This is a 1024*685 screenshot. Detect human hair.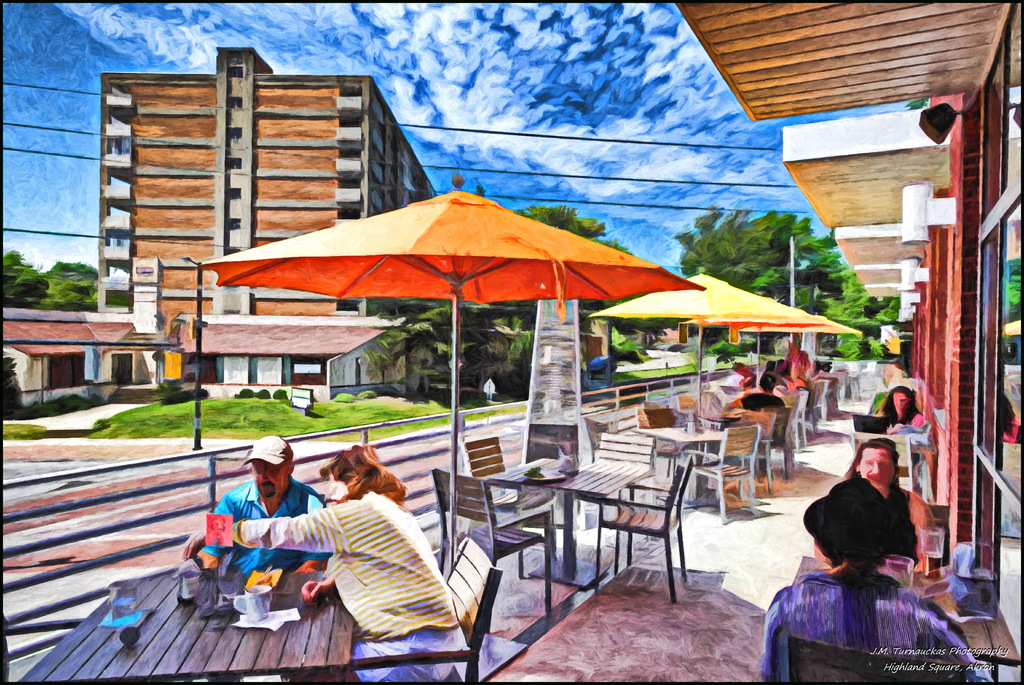
322 444 408 502.
